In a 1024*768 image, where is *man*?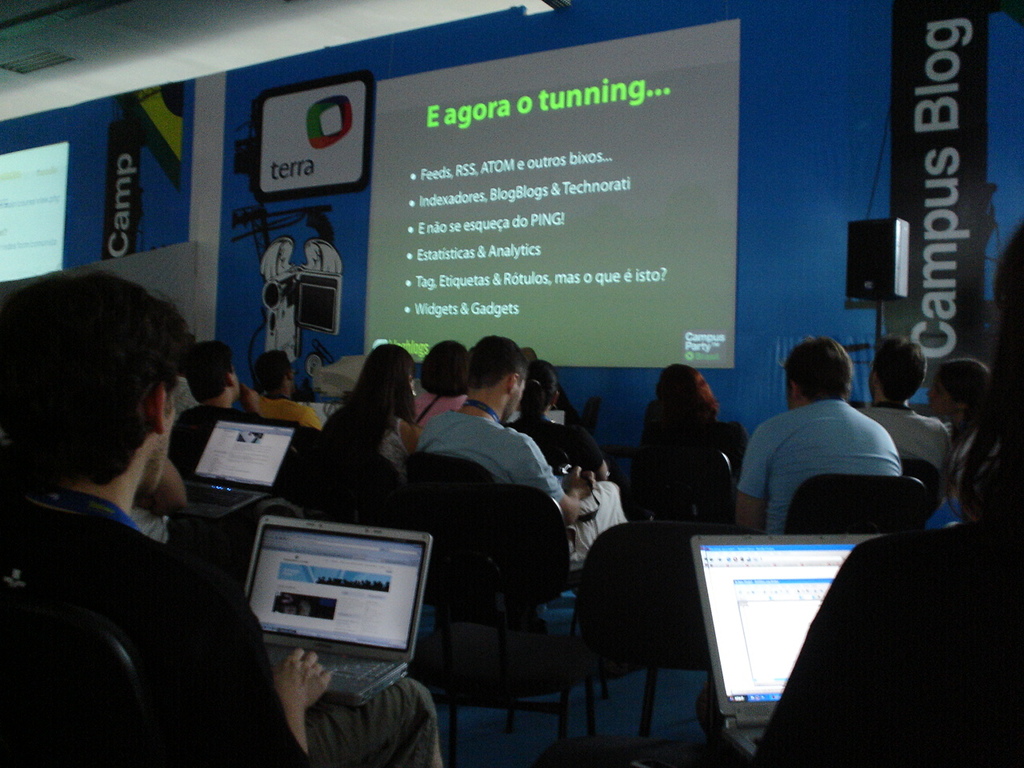
(855,326,962,523).
